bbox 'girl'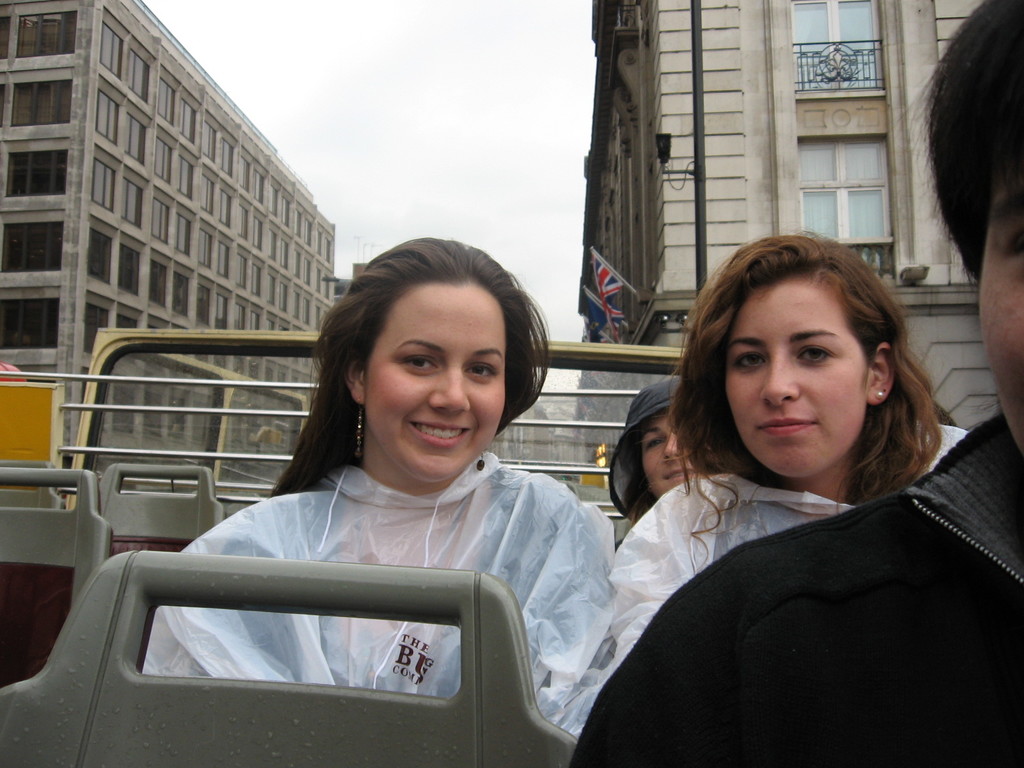
{"x1": 134, "y1": 234, "x2": 616, "y2": 733}
